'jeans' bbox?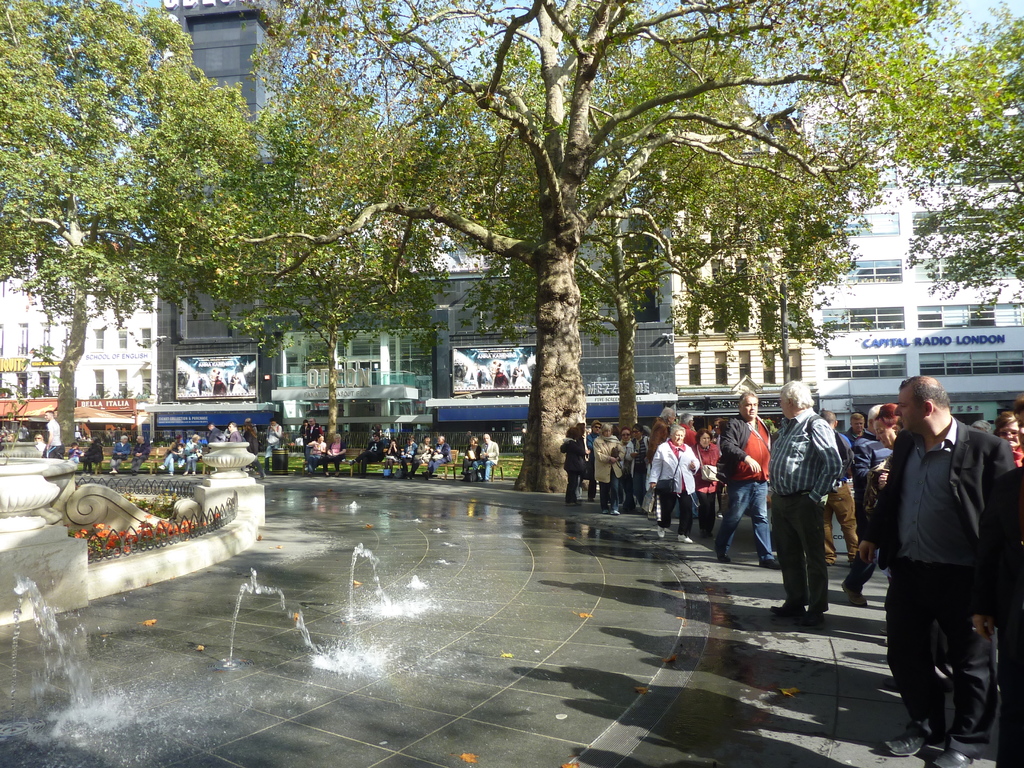
bbox=(163, 452, 179, 475)
